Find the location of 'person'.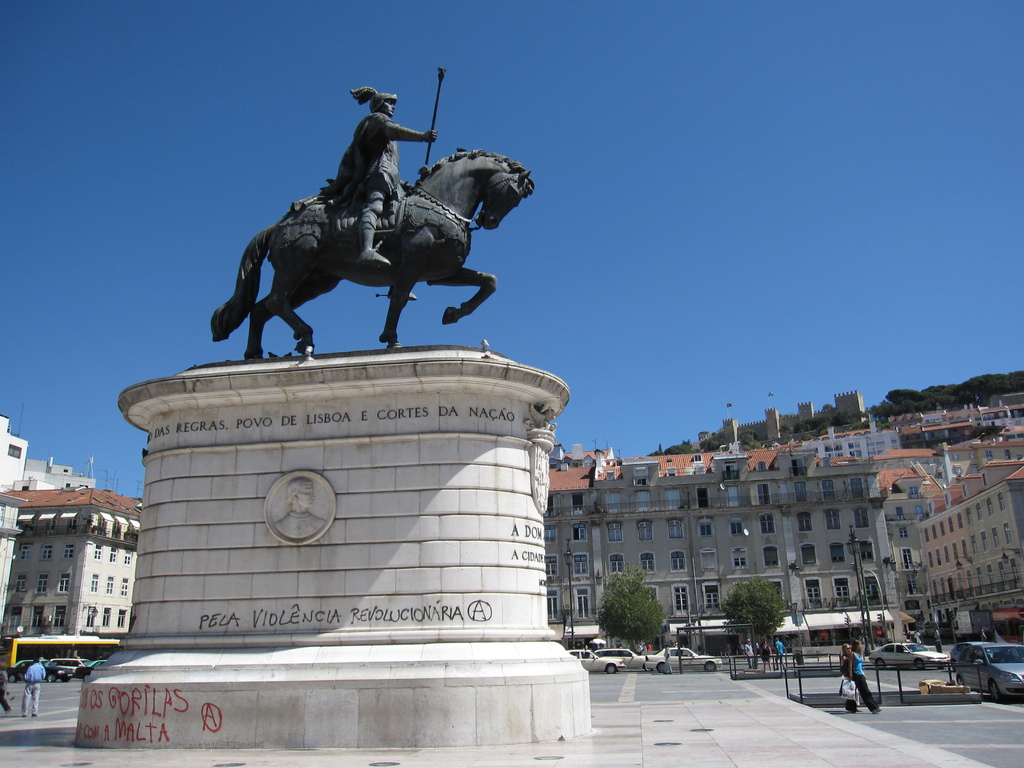
Location: x1=847 y1=637 x2=884 y2=714.
